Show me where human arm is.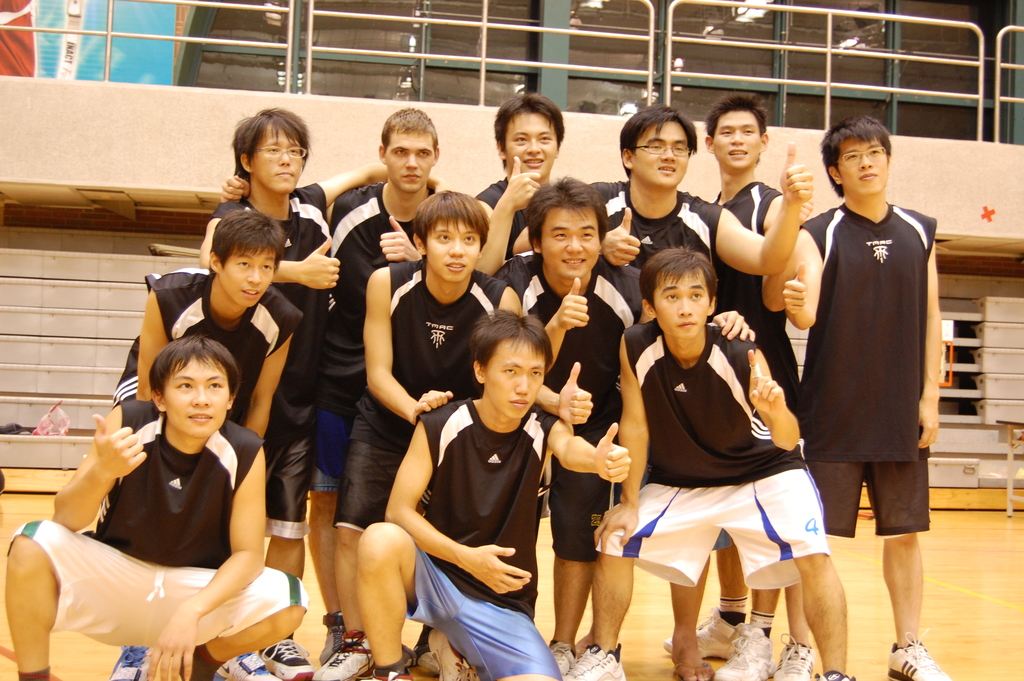
human arm is at box=[482, 283, 591, 376].
